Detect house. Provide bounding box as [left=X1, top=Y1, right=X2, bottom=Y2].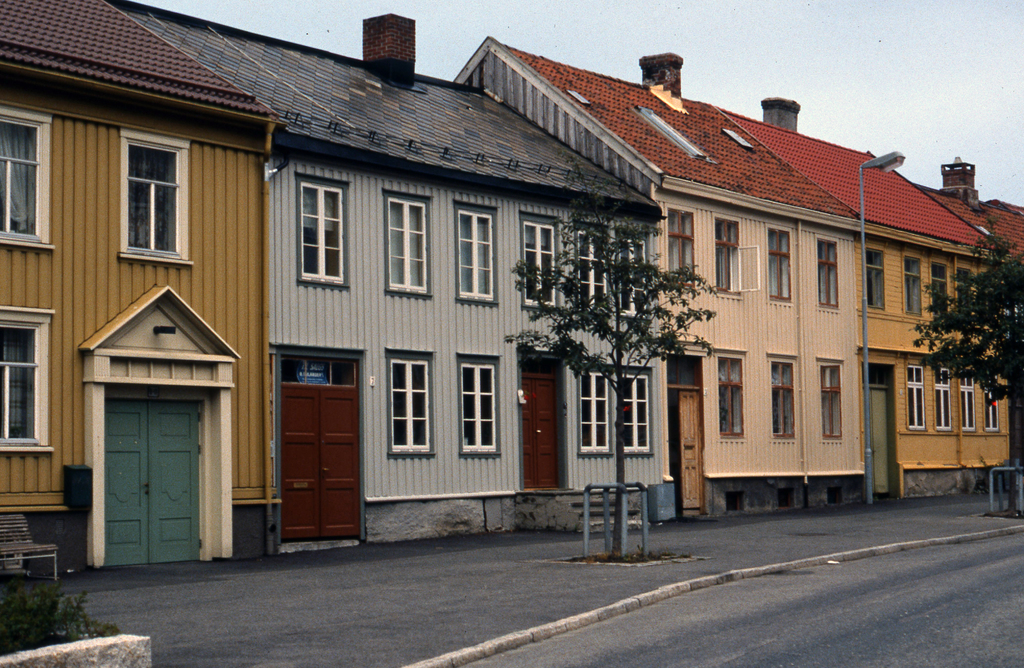
[left=0, top=0, right=285, bottom=583].
